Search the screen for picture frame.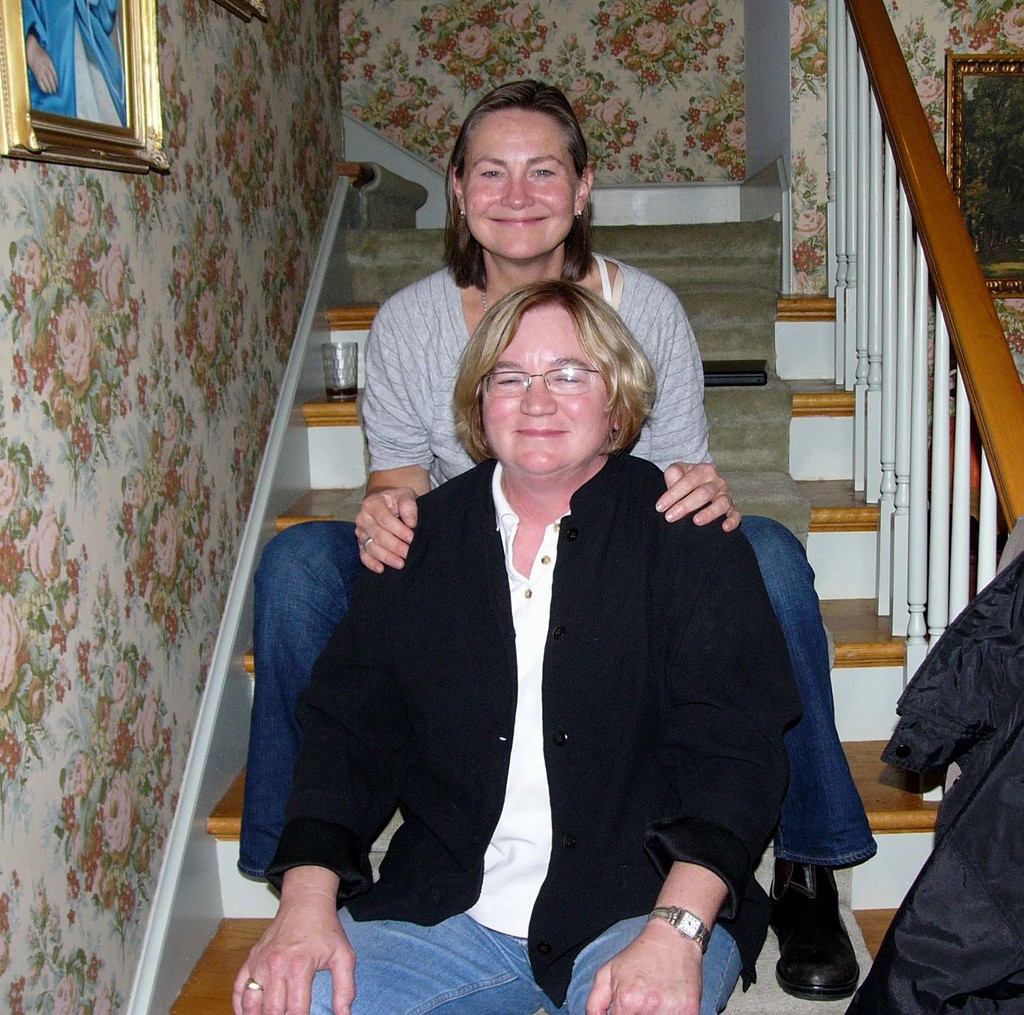
Found at BBox(935, 27, 1023, 317).
